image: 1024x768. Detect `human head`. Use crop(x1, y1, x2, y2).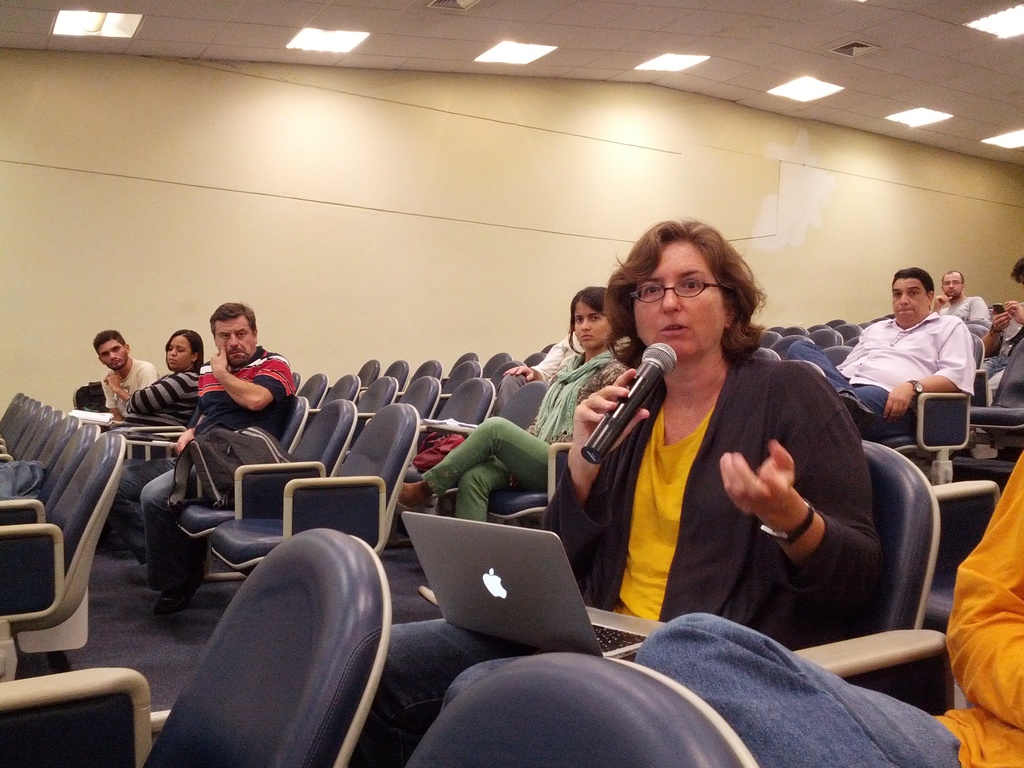
crop(91, 326, 133, 371).
